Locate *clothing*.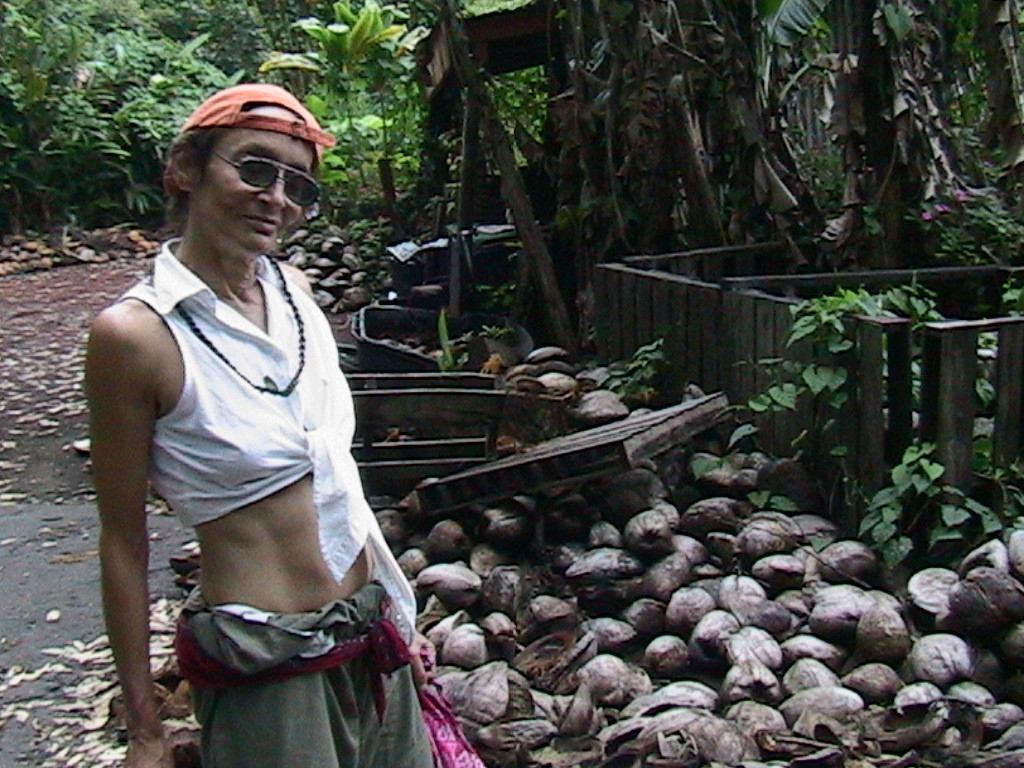
Bounding box: region(102, 210, 397, 713).
